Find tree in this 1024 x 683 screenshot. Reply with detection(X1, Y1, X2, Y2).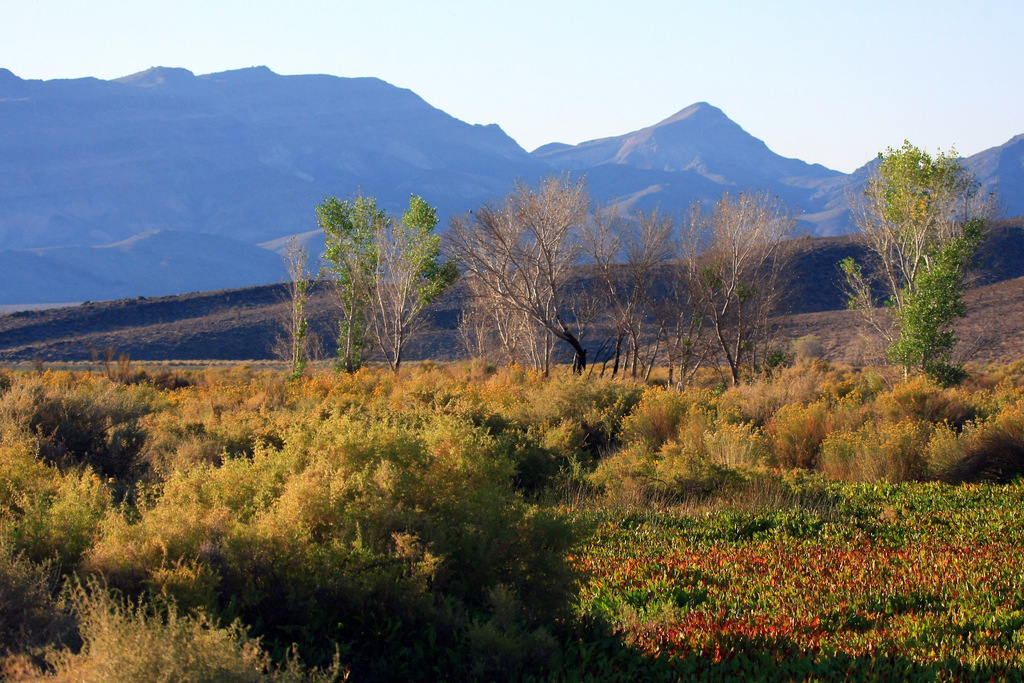
detection(859, 117, 993, 386).
